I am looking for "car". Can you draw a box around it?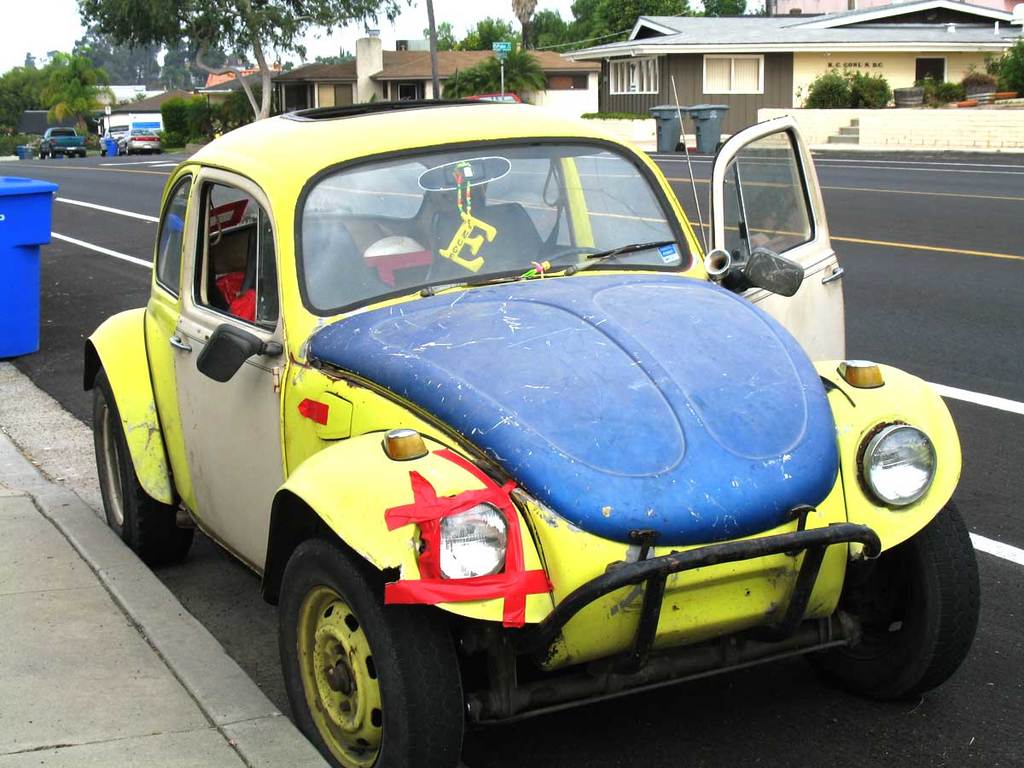
Sure, the bounding box is l=114, t=129, r=160, b=154.
